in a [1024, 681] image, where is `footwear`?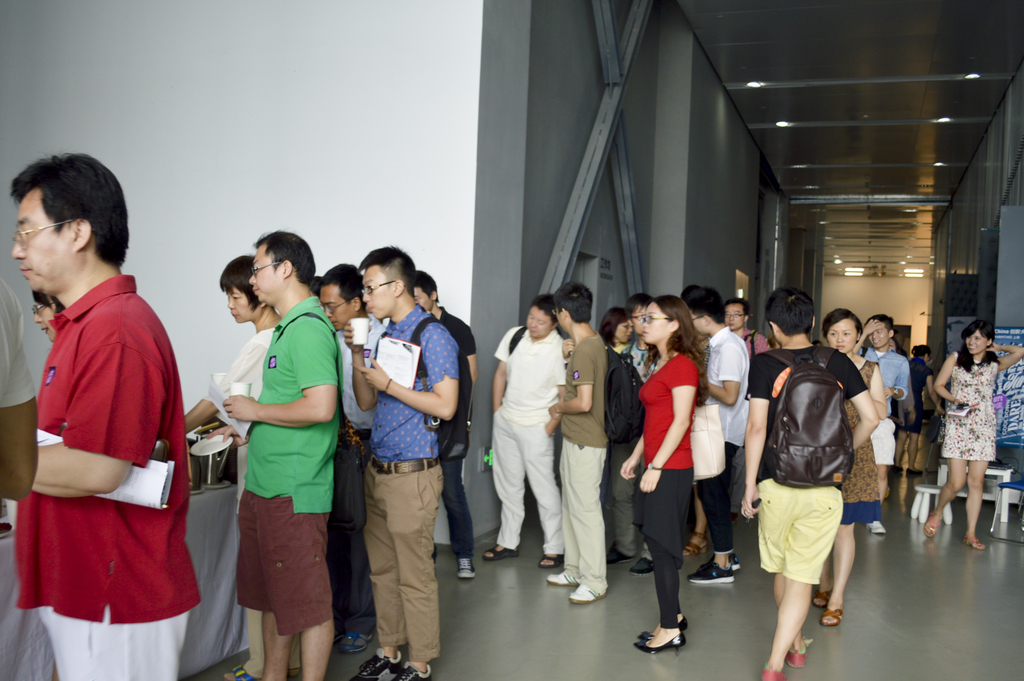
locate(698, 550, 744, 572).
